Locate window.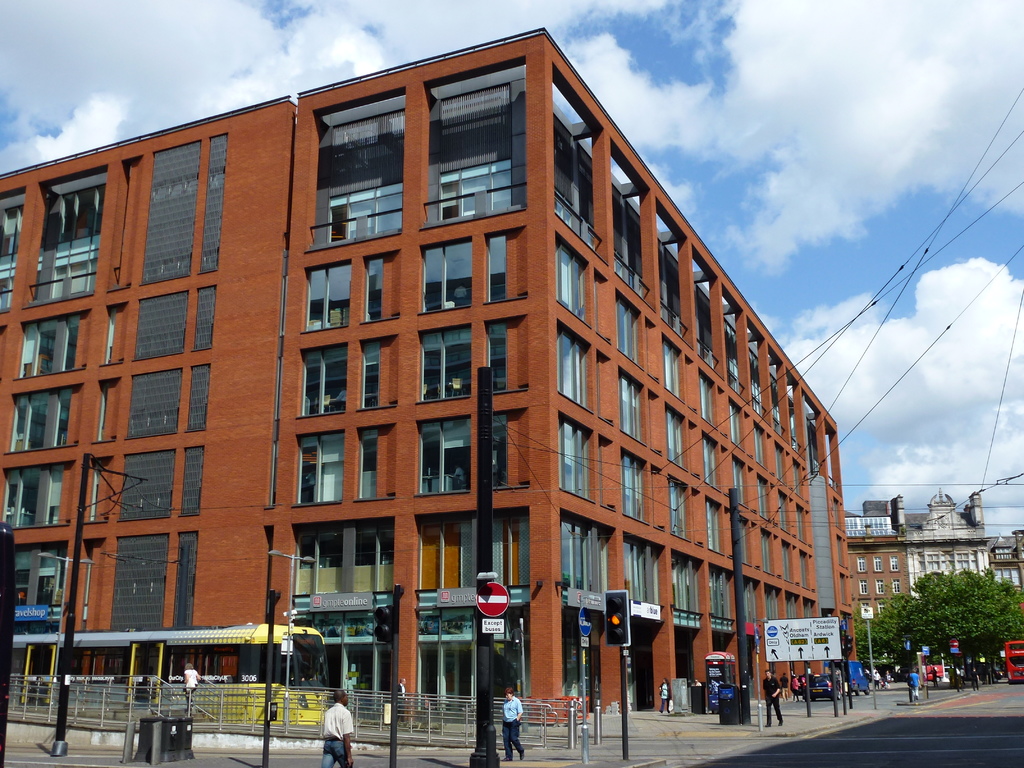
Bounding box: (left=612, top=458, right=648, bottom=521).
